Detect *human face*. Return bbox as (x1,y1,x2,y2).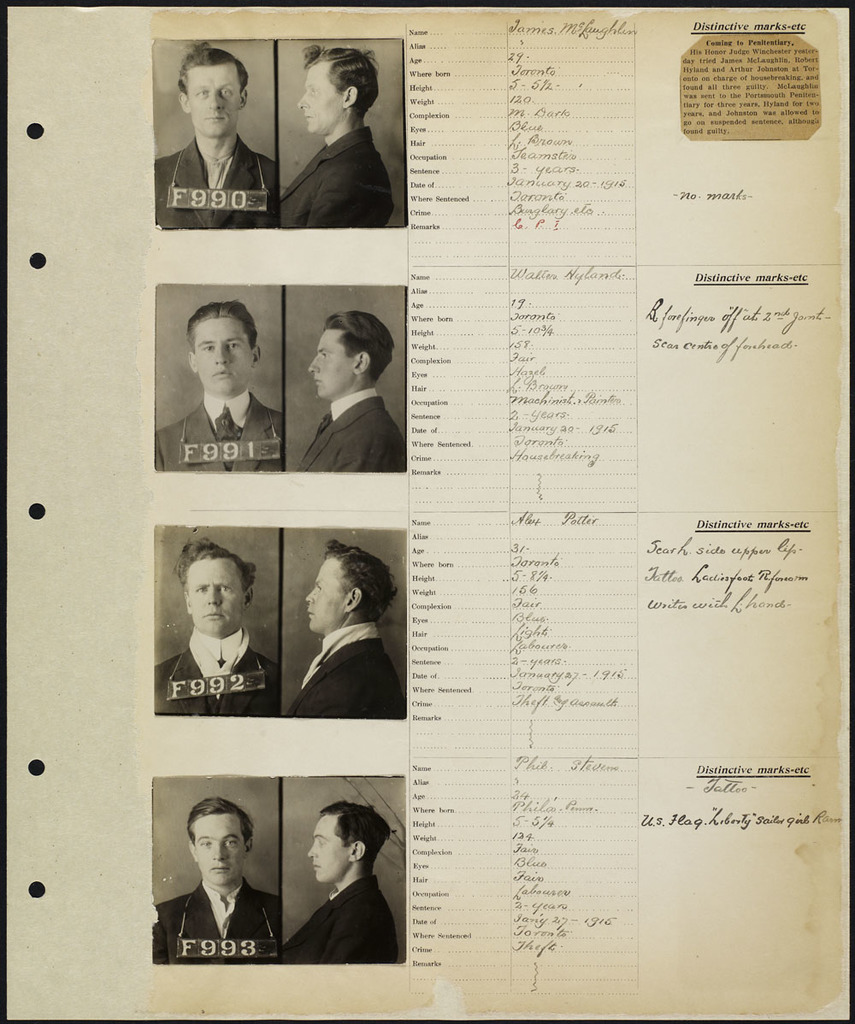
(307,325,353,397).
